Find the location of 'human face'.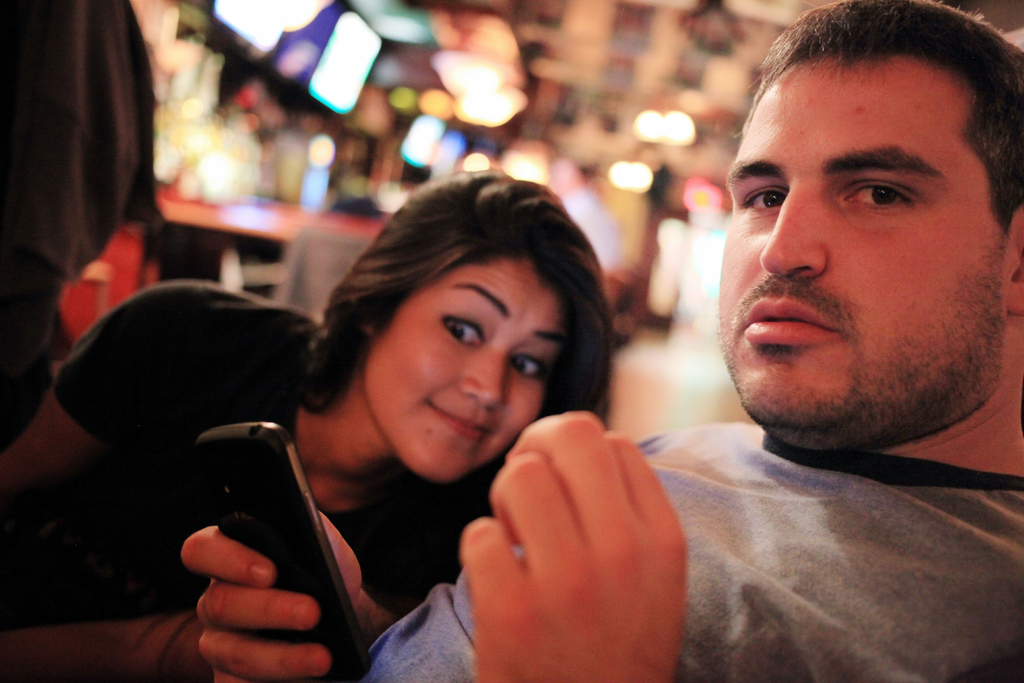
Location: box(717, 56, 1010, 418).
